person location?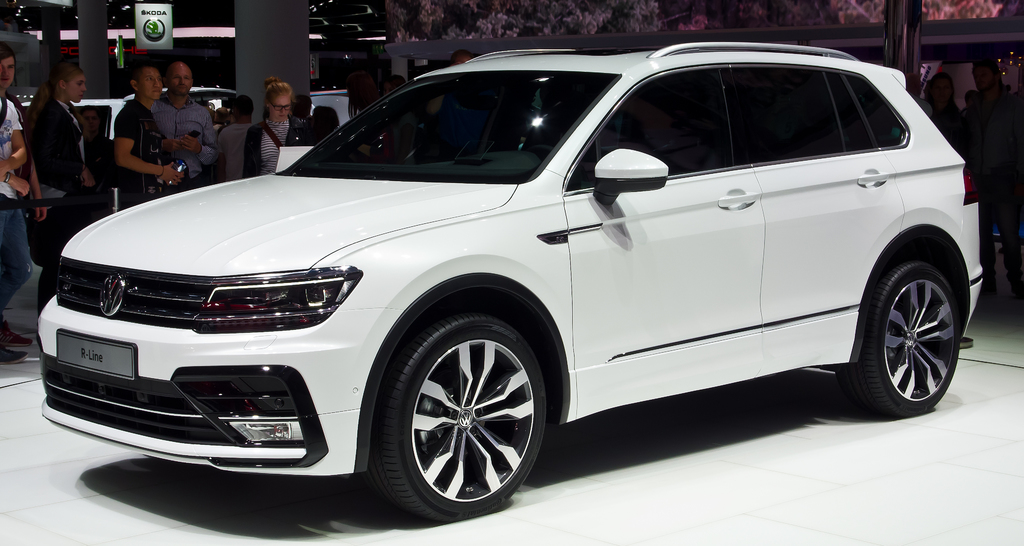
154:63:220:177
